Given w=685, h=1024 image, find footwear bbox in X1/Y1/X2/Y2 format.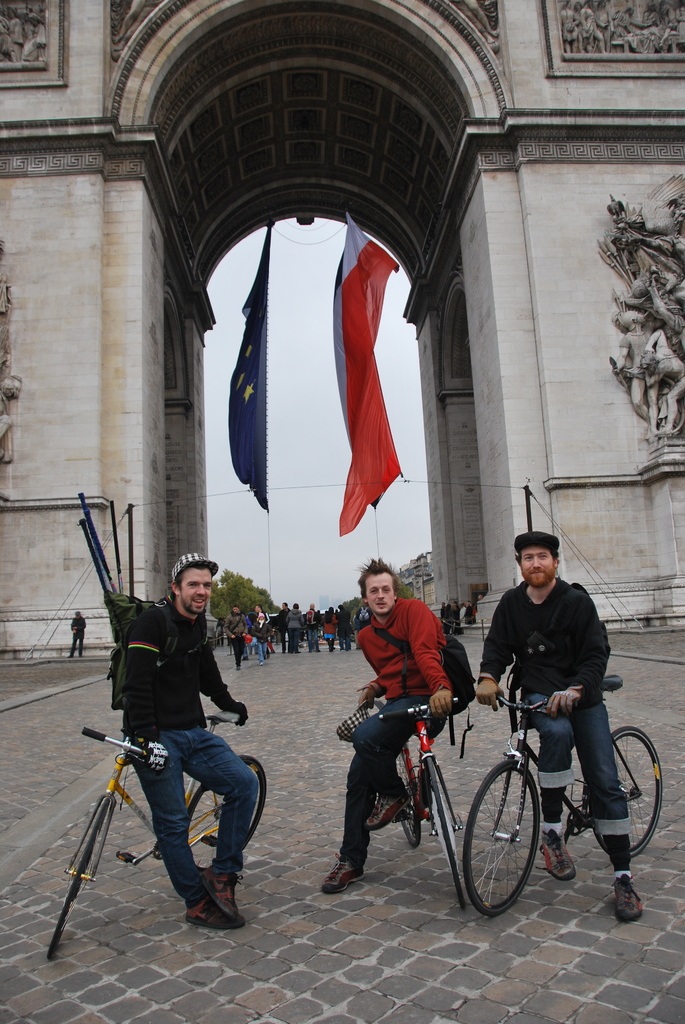
362/790/416/831.
